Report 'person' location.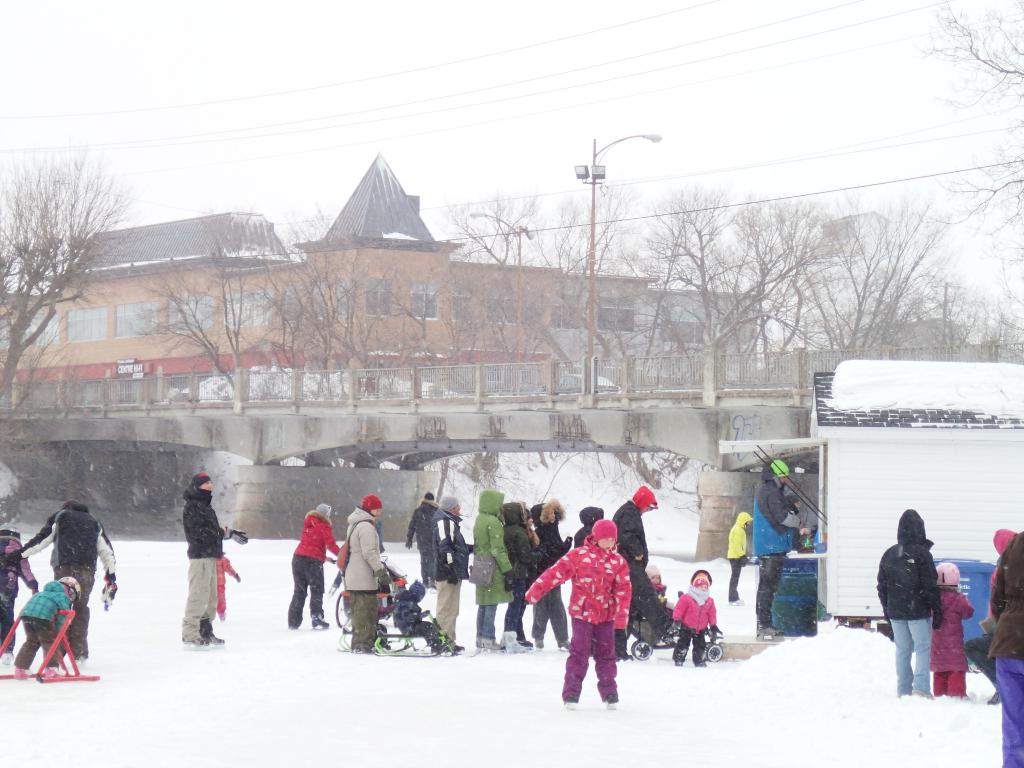
Report: detection(497, 499, 534, 657).
